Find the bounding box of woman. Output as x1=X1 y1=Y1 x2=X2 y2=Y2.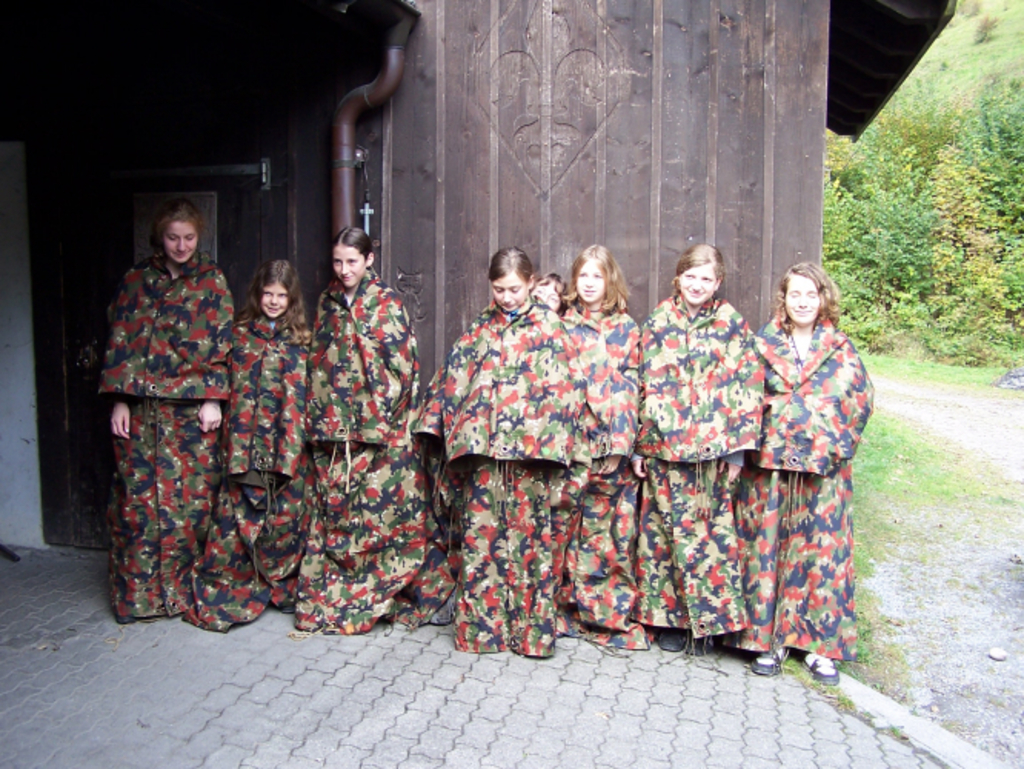
x1=557 y1=241 x2=641 y2=651.
